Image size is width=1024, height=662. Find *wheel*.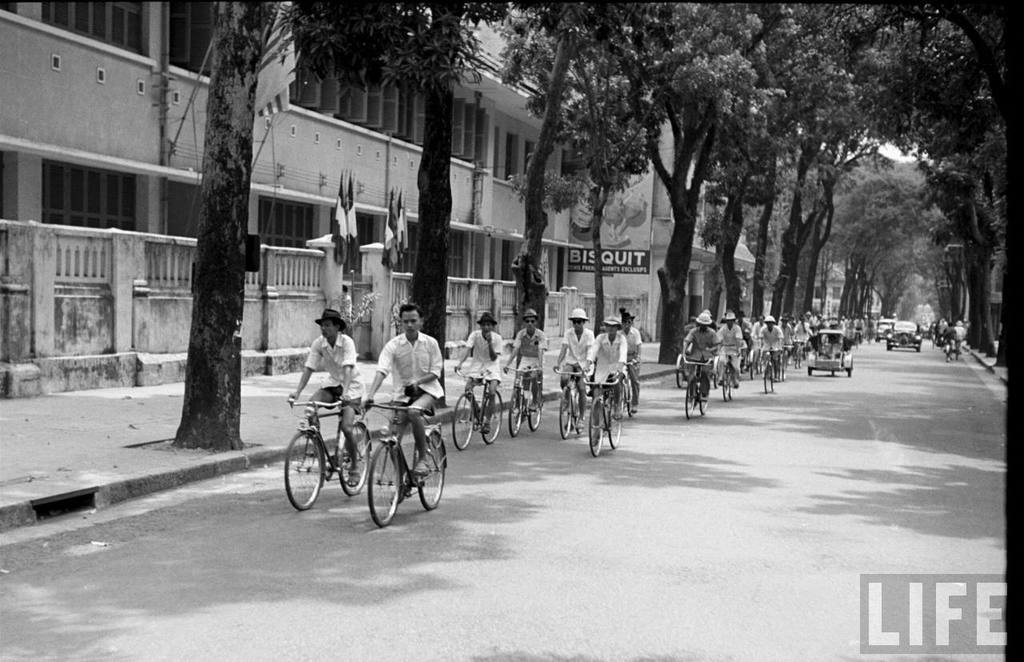
box=[508, 391, 524, 437].
